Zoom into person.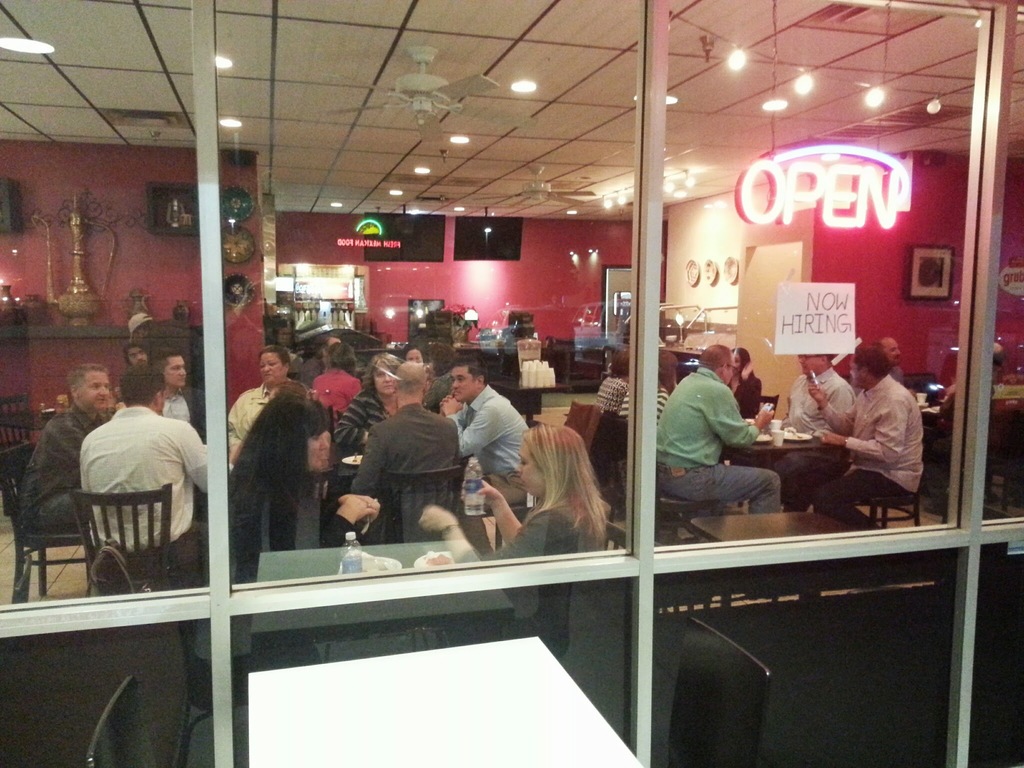
Zoom target: [x1=84, y1=368, x2=225, y2=586].
